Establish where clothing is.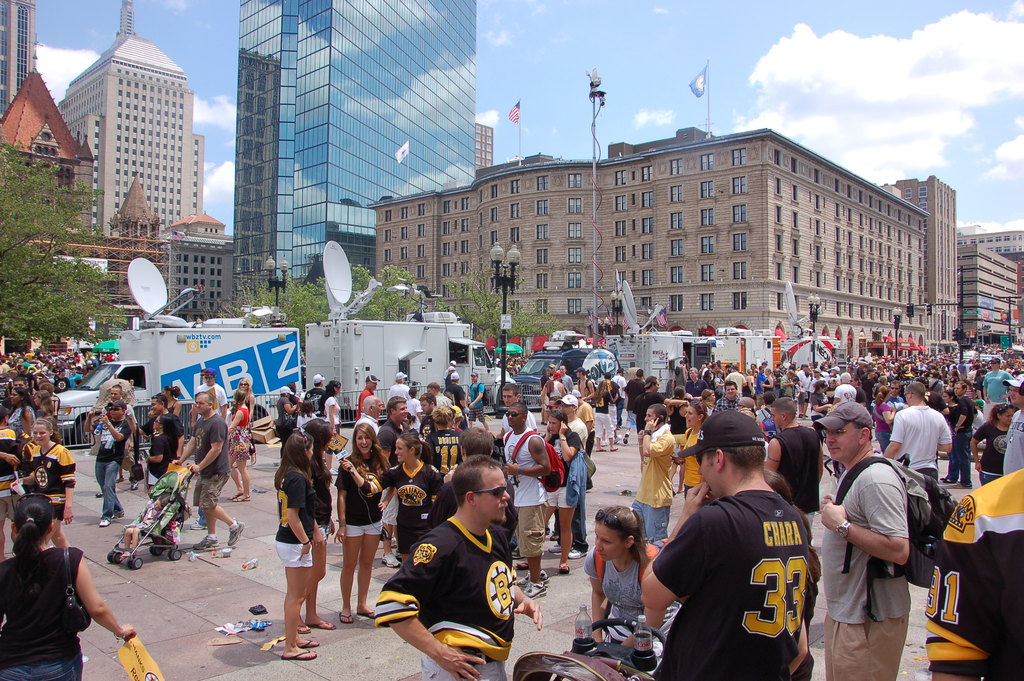
Established at detection(378, 452, 407, 482).
